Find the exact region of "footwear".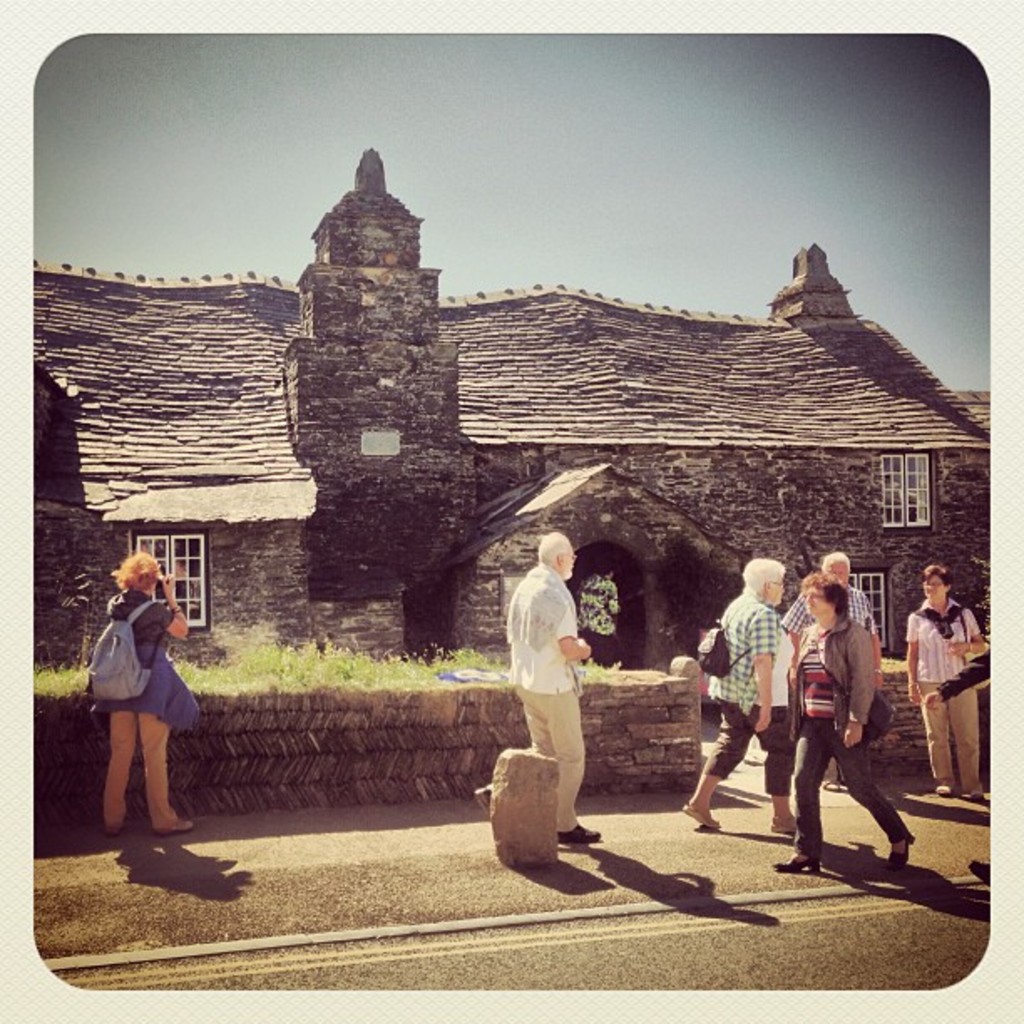
Exact region: l=758, t=817, r=798, b=828.
